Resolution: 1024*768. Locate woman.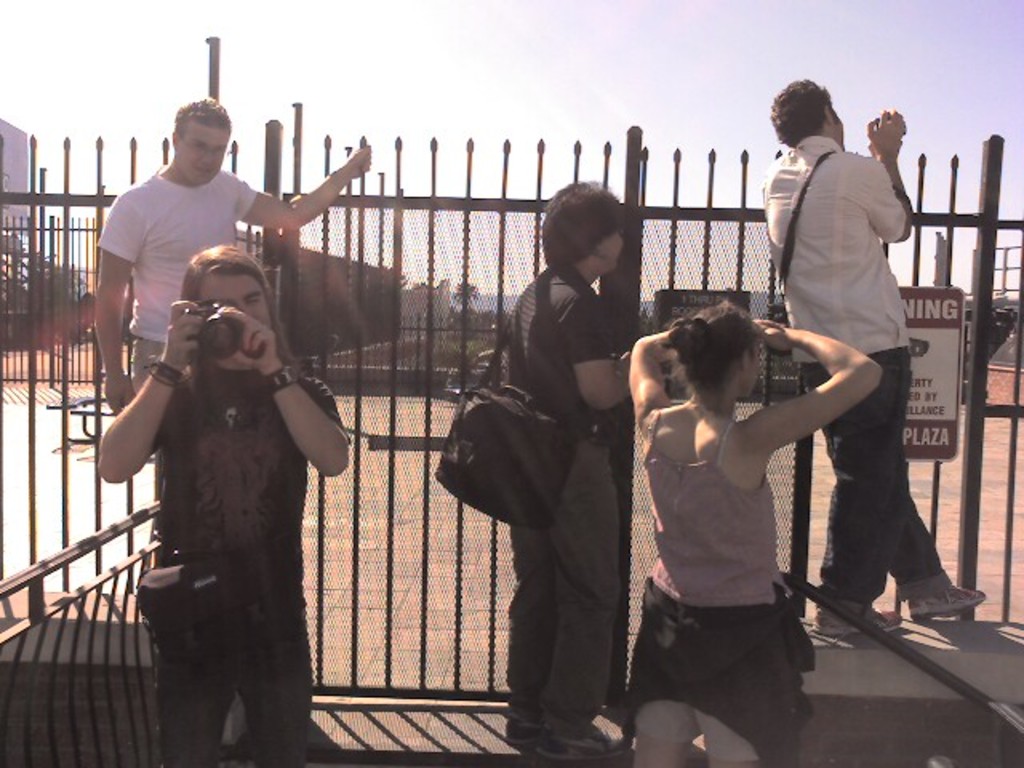
<region>618, 266, 850, 742</region>.
